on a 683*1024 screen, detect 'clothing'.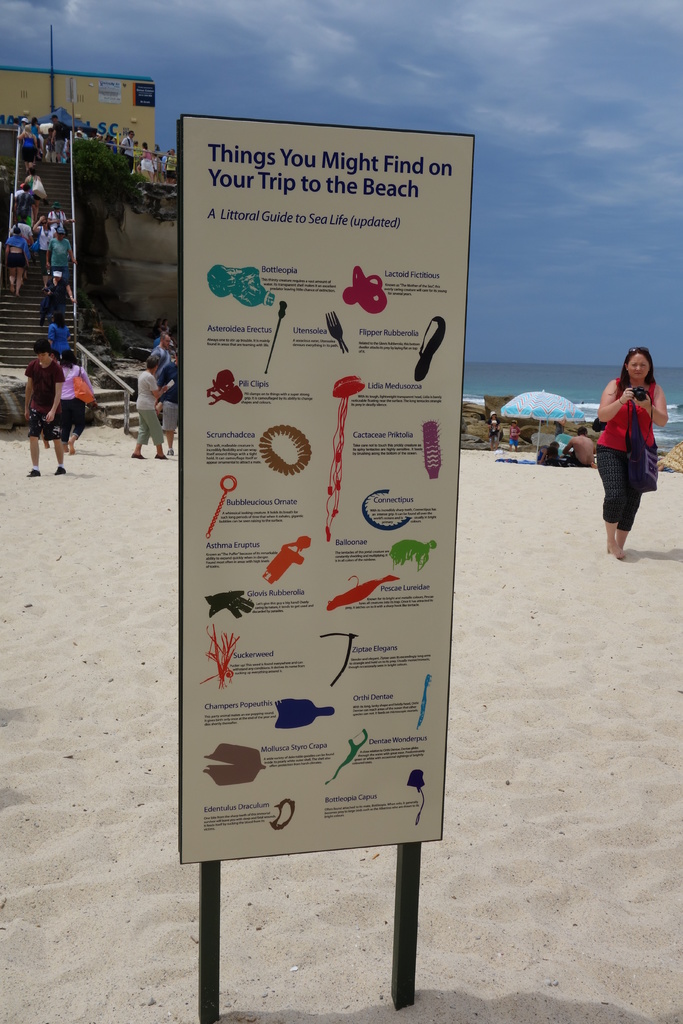
(593,360,676,527).
